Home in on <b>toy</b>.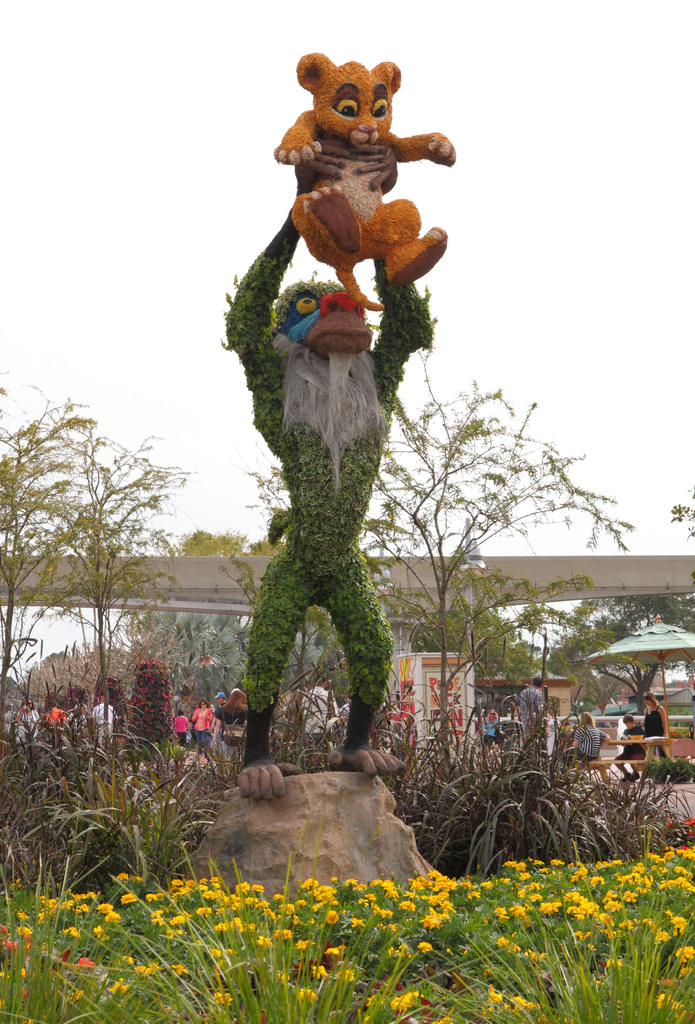
Homed in at bbox(200, 223, 388, 776).
